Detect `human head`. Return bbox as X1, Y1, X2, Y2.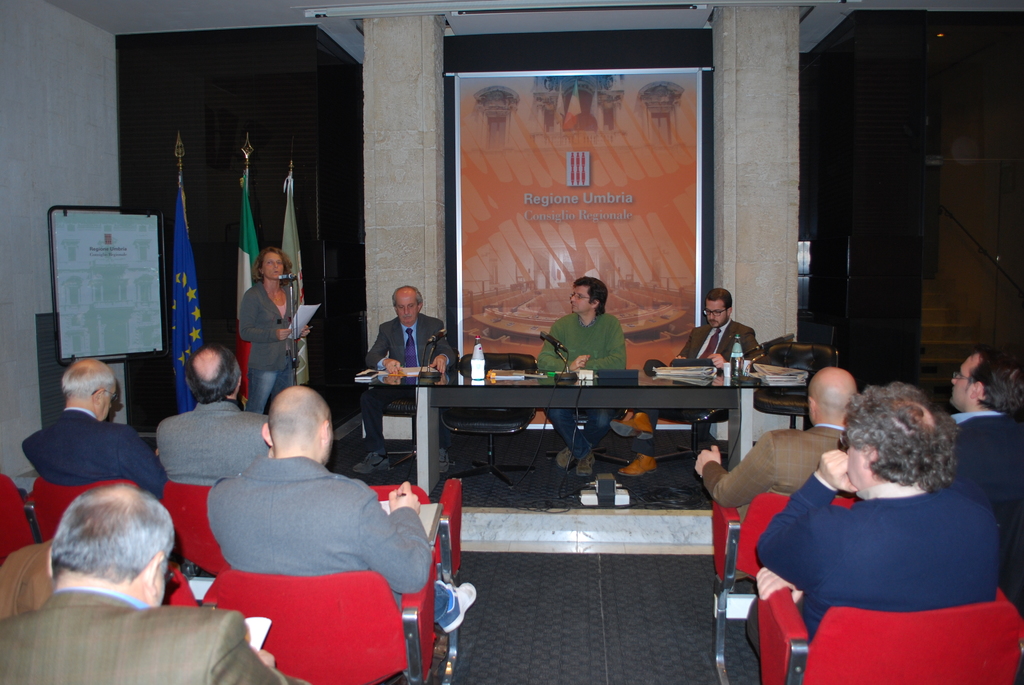
63, 358, 116, 425.
